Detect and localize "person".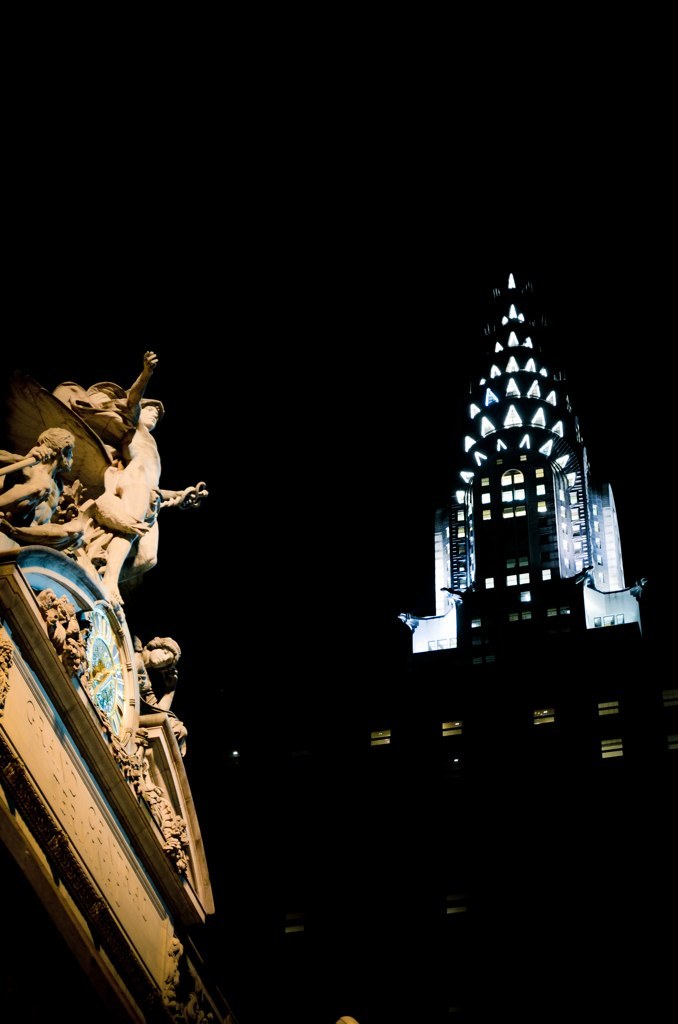
Localized at 0:435:66:524.
